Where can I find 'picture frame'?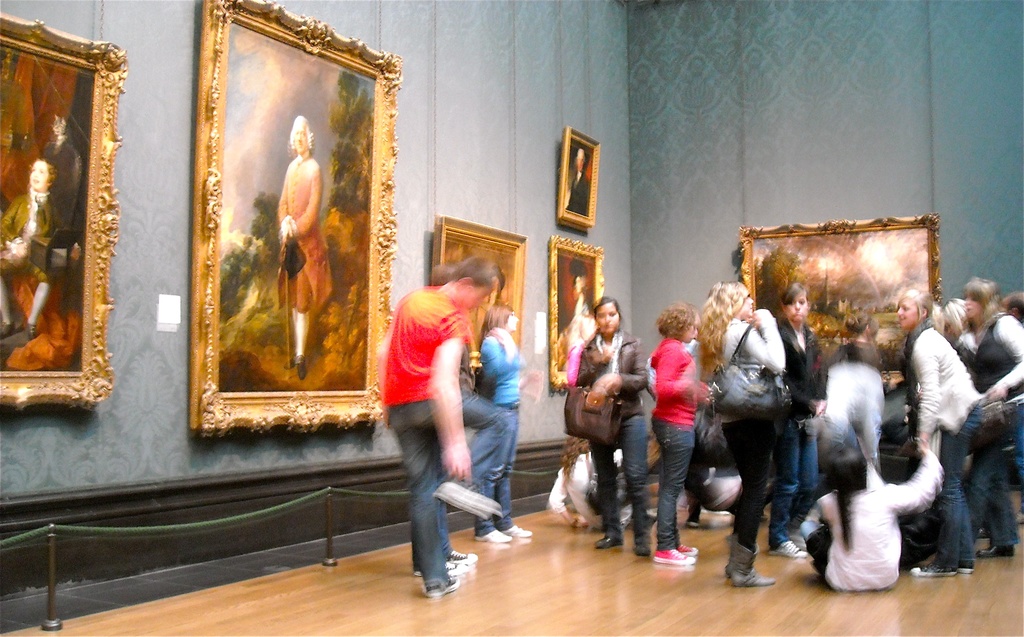
You can find it at (left=553, top=229, right=610, bottom=400).
